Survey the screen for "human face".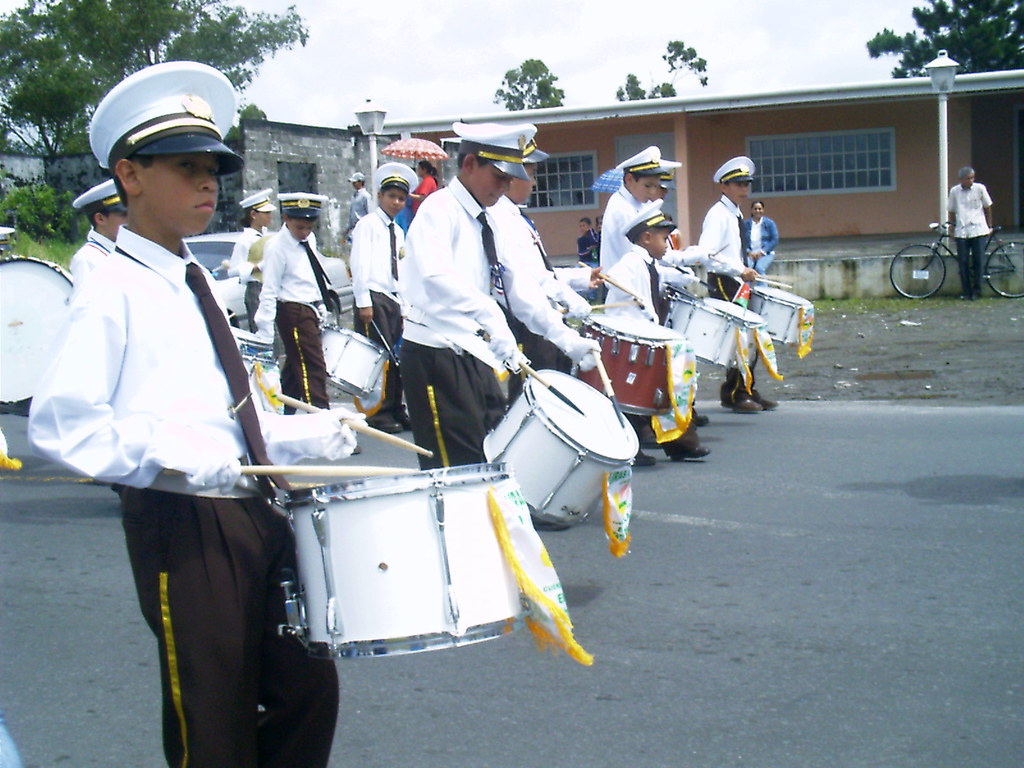
Survey found: x1=256 y1=204 x2=276 y2=226.
